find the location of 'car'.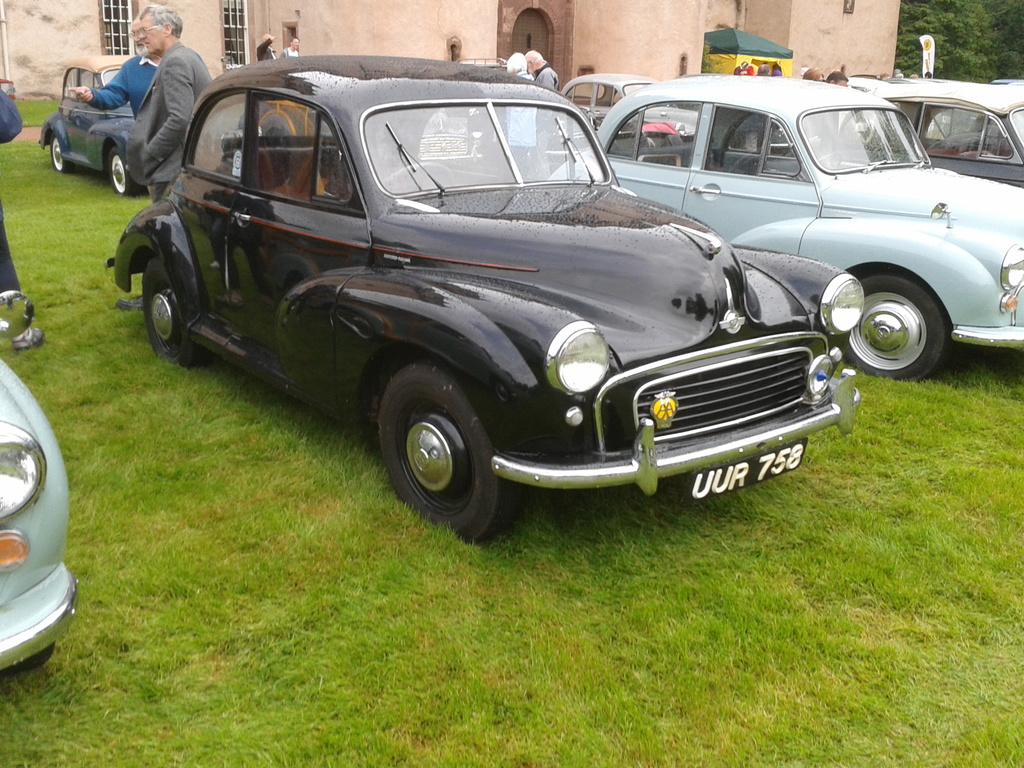
Location: select_region(24, 47, 154, 189).
